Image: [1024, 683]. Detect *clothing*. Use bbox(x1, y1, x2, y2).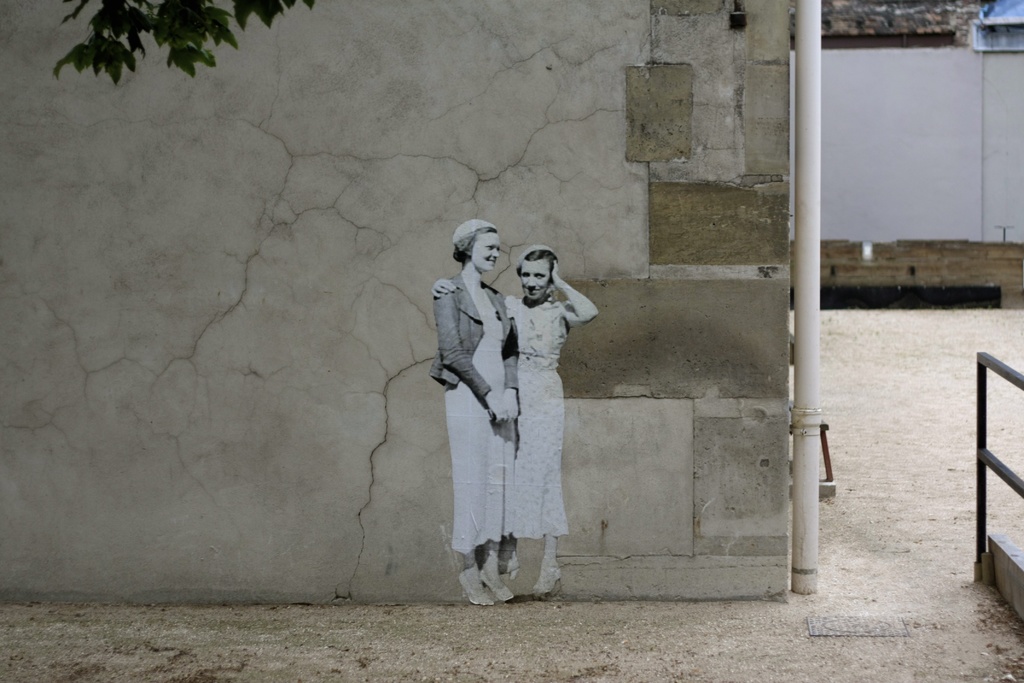
bbox(433, 274, 521, 553).
